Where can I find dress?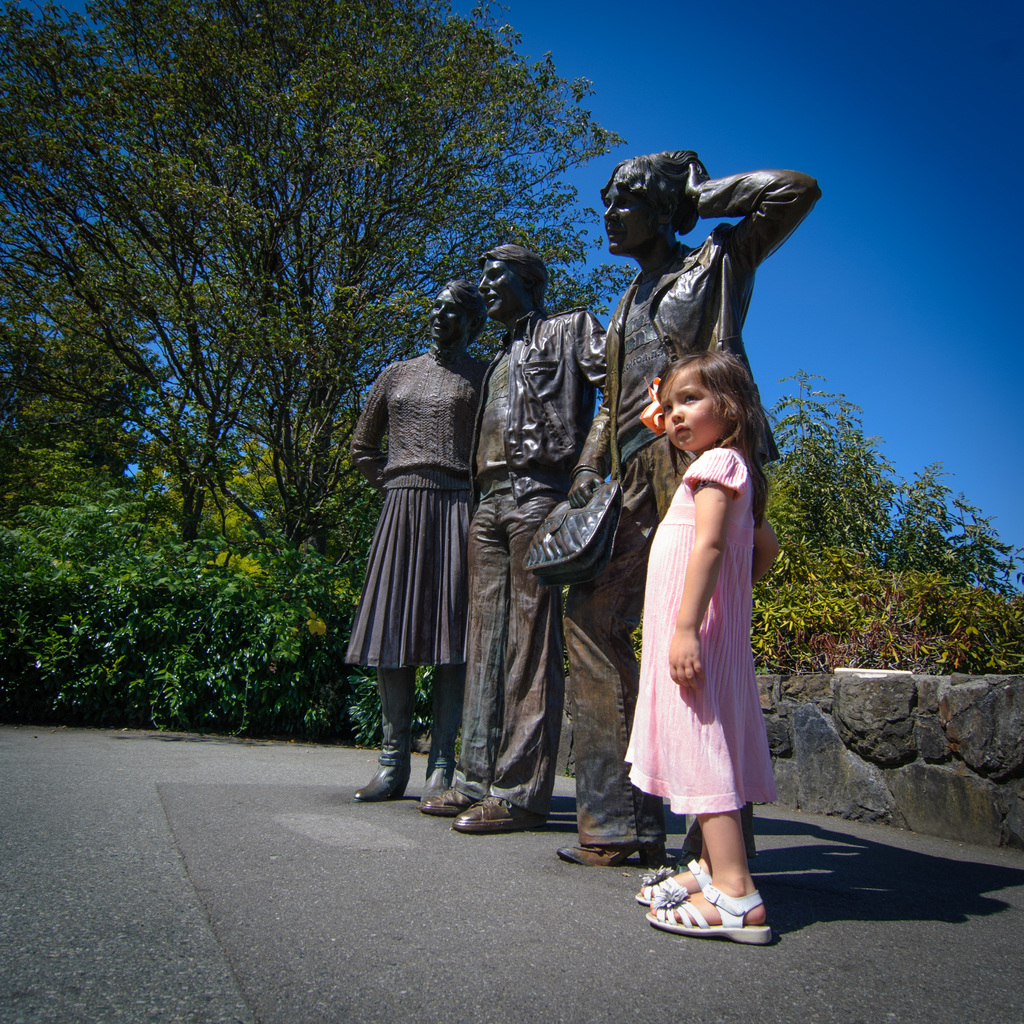
You can find it at 614 408 780 829.
